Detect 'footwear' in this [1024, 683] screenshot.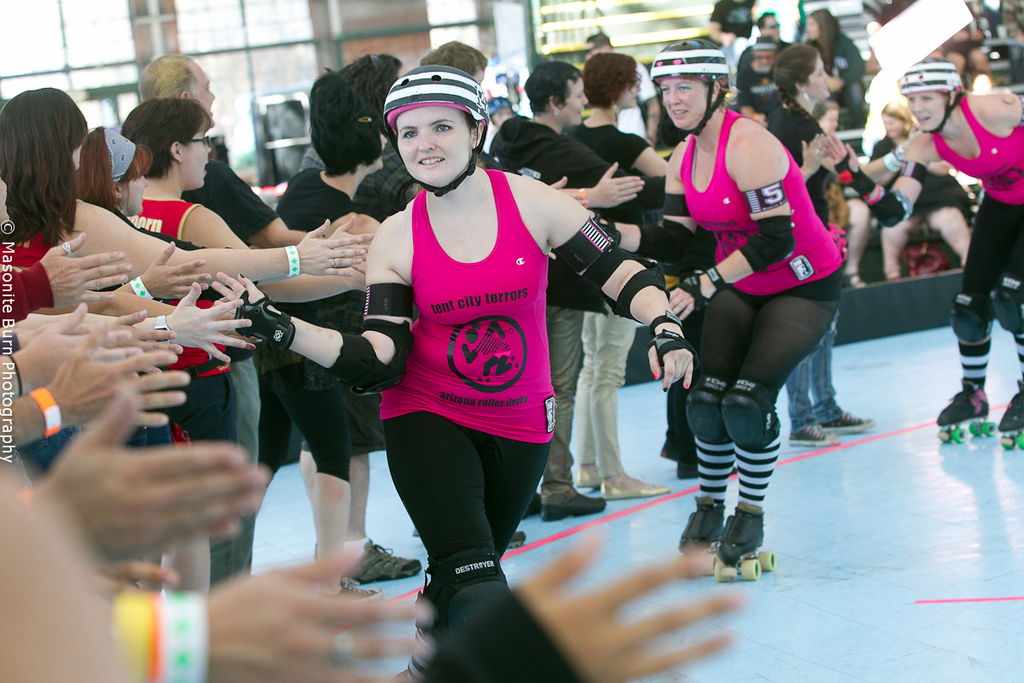
Detection: bbox(936, 383, 994, 443).
